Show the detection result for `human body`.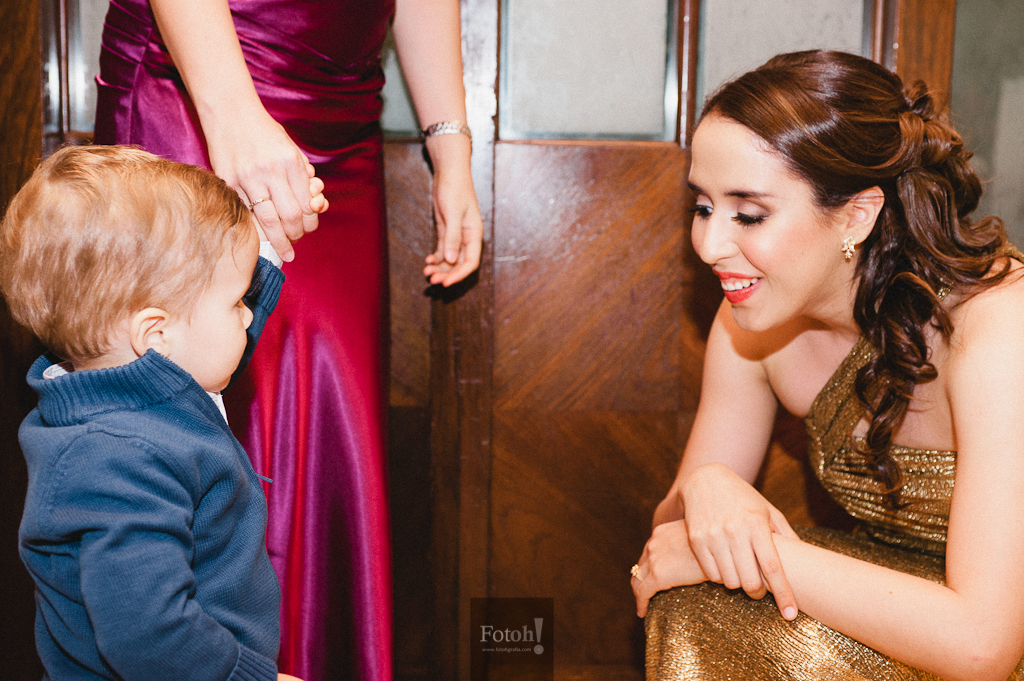
11:155:309:680.
